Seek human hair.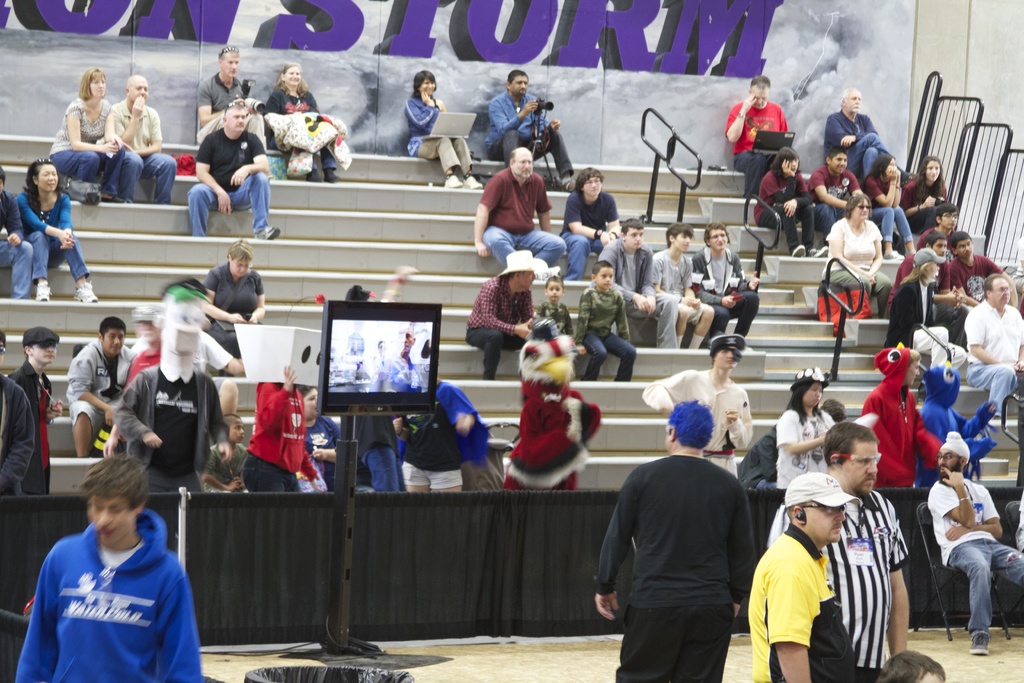
rect(412, 70, 436, 101).
